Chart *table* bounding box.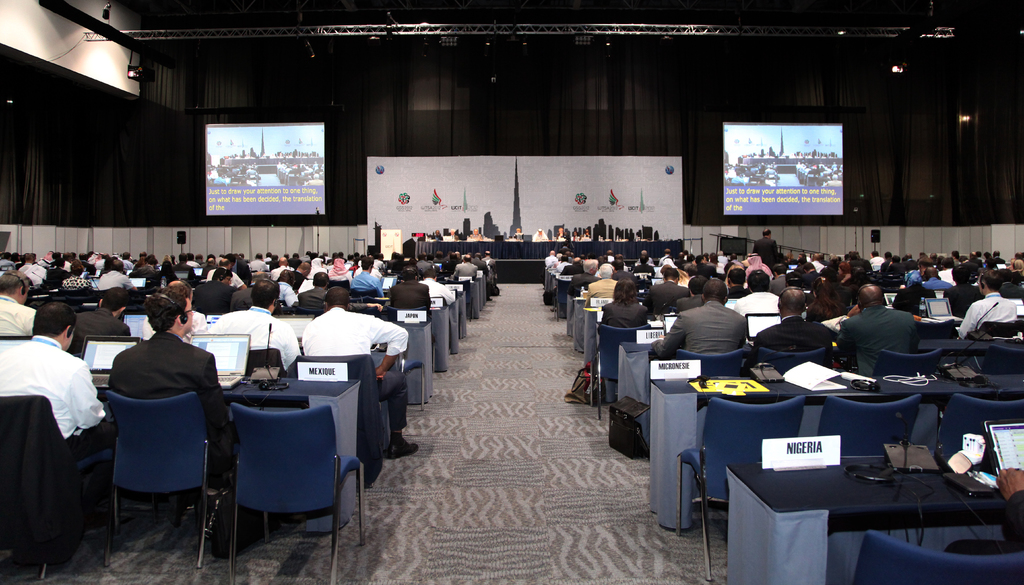
Charted: [764, 427, 1009, 569].
